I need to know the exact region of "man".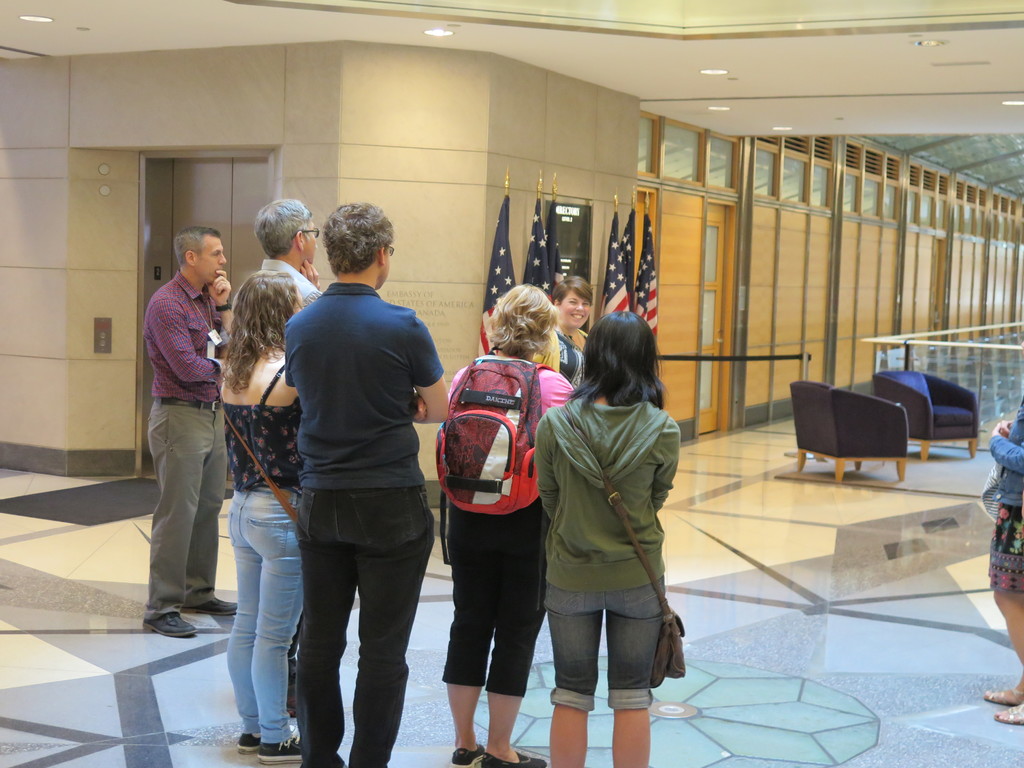
Region: 252:214:442:755.
